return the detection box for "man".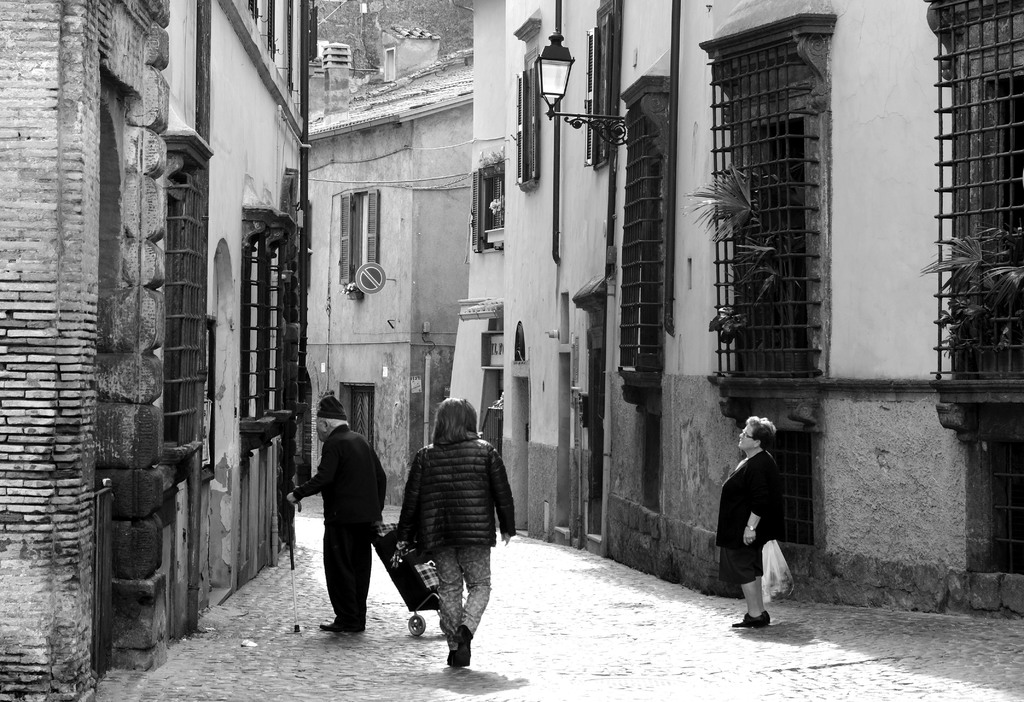
crop(291, 382, 388, 653).
